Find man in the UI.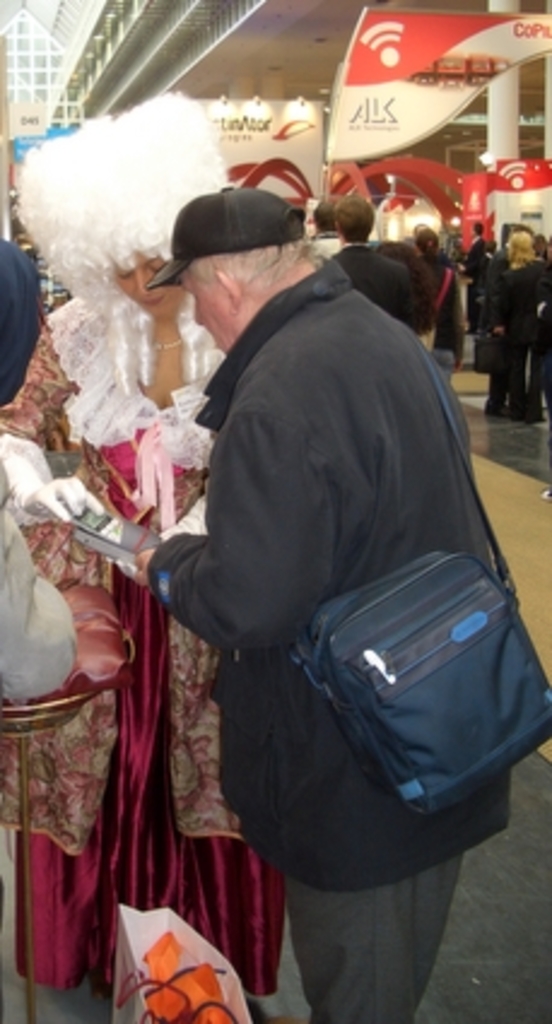
UI element at box=[337, 193, 419, 345].
